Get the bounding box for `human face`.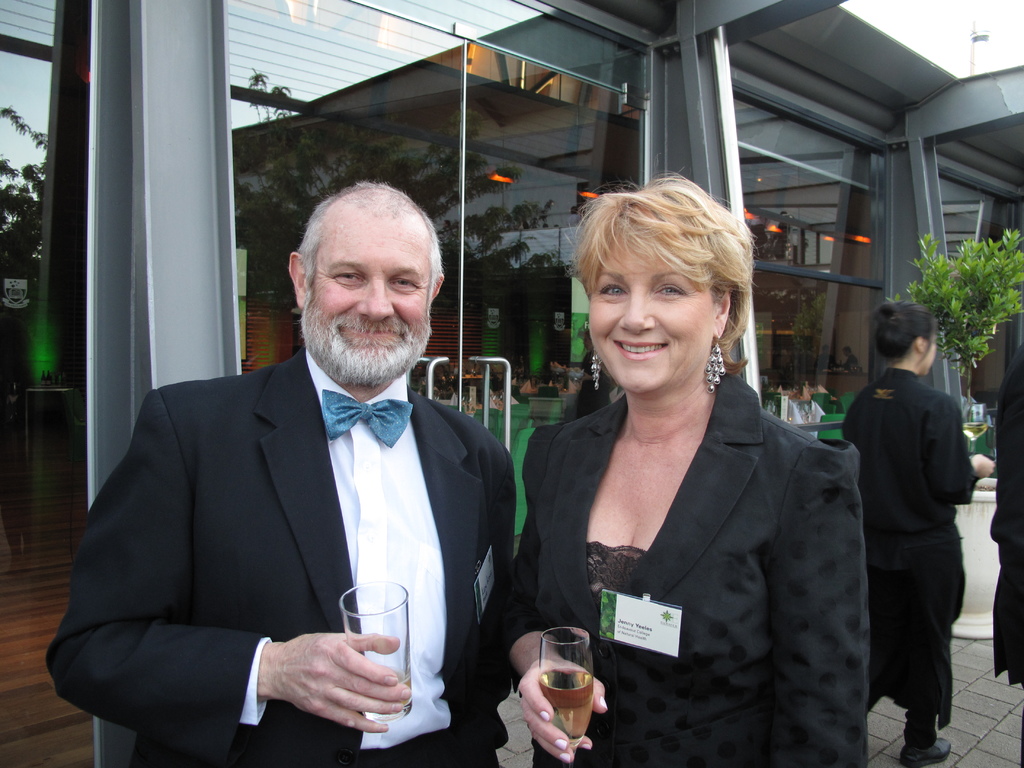
[left=306, top=214, right=436, bottom=380].
